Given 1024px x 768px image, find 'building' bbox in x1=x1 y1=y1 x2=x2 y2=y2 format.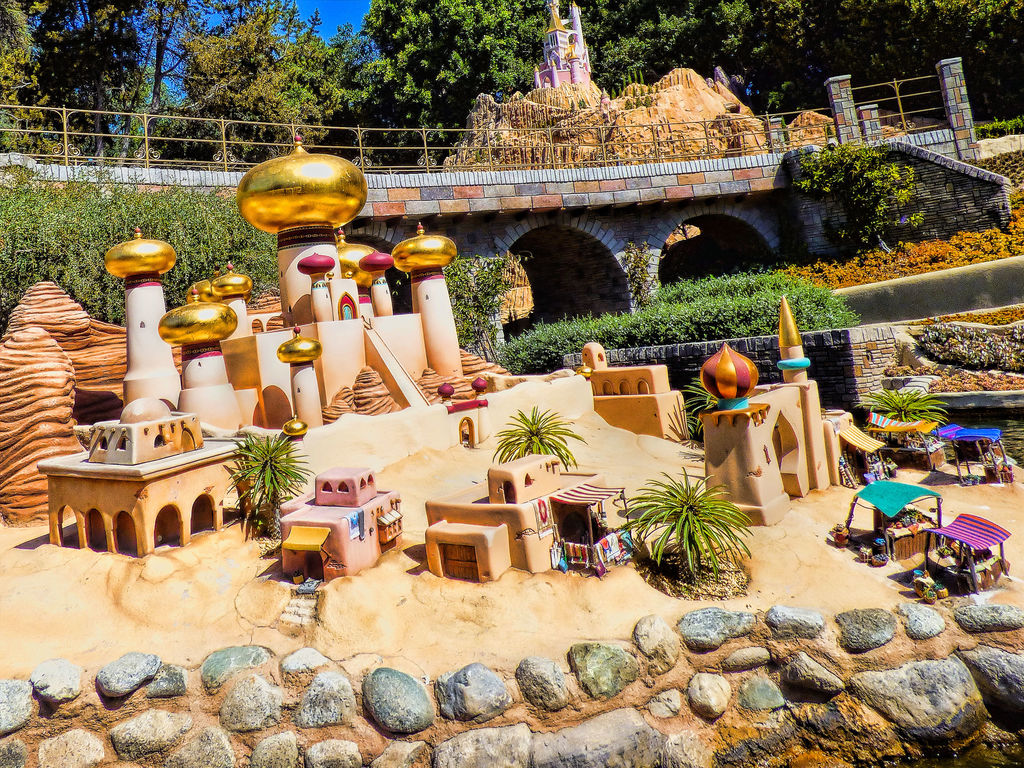
x1=35 y1=393 x2=253 y2=561.
